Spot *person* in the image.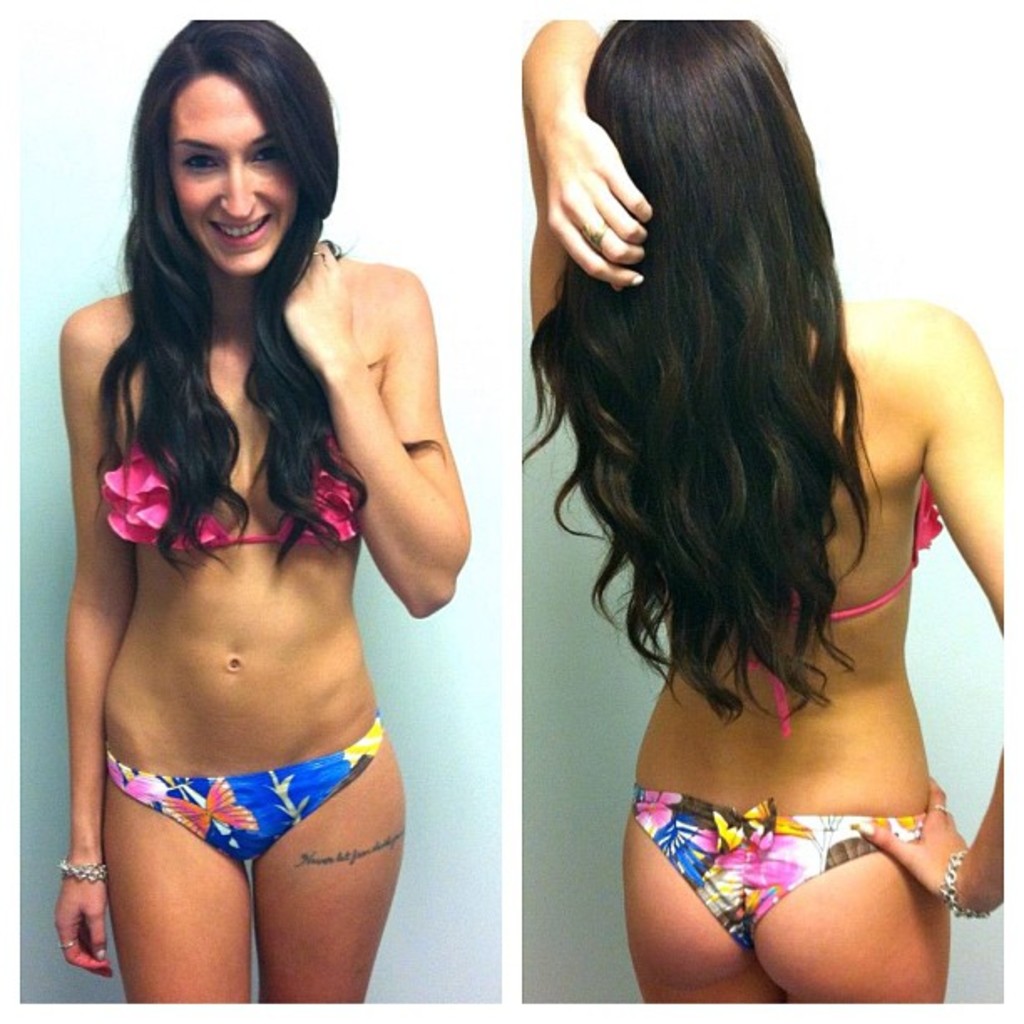
*person* found at select_region(527, 20, 1011, 1022).
